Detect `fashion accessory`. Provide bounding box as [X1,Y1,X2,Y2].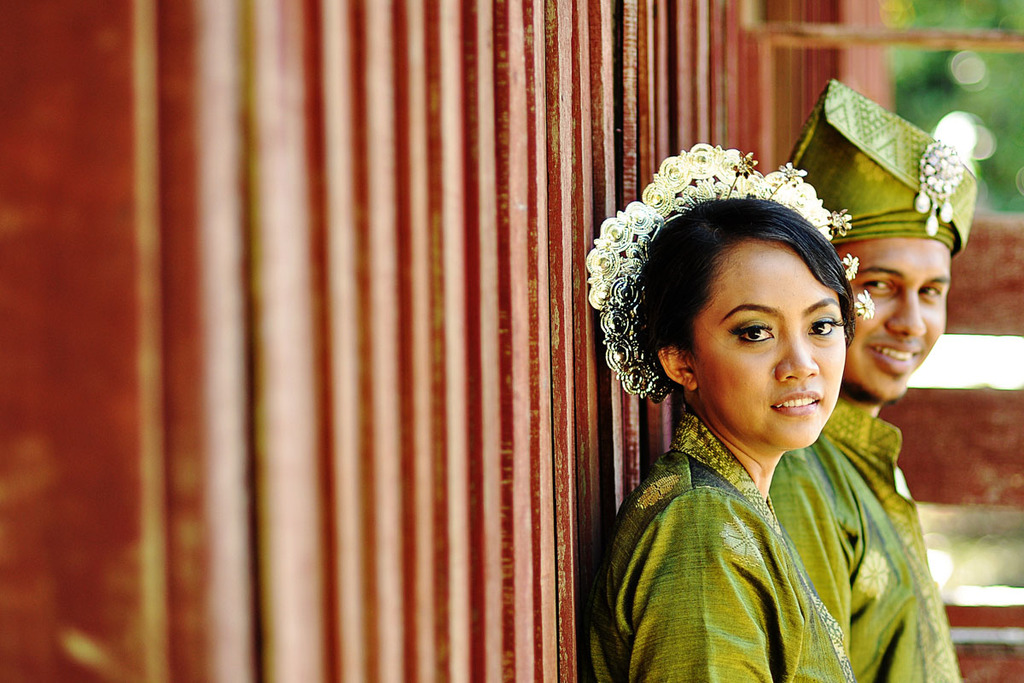
[845,255,859,286].
